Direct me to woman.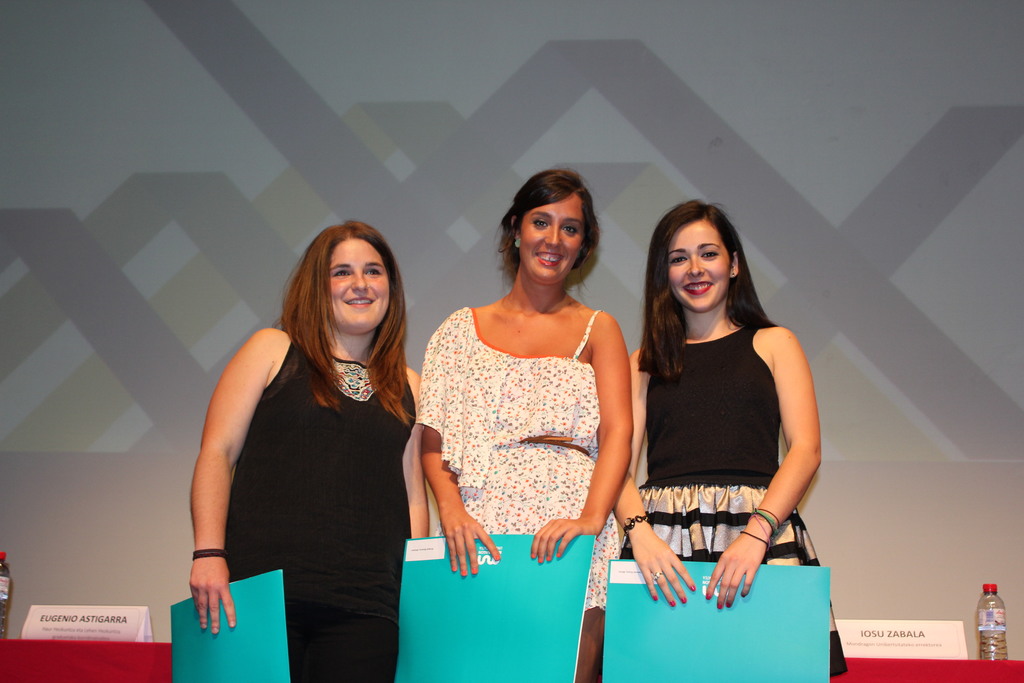
Direction: {"x1": 609, "y1": 198, "x2": 850, "y2": 682}.
